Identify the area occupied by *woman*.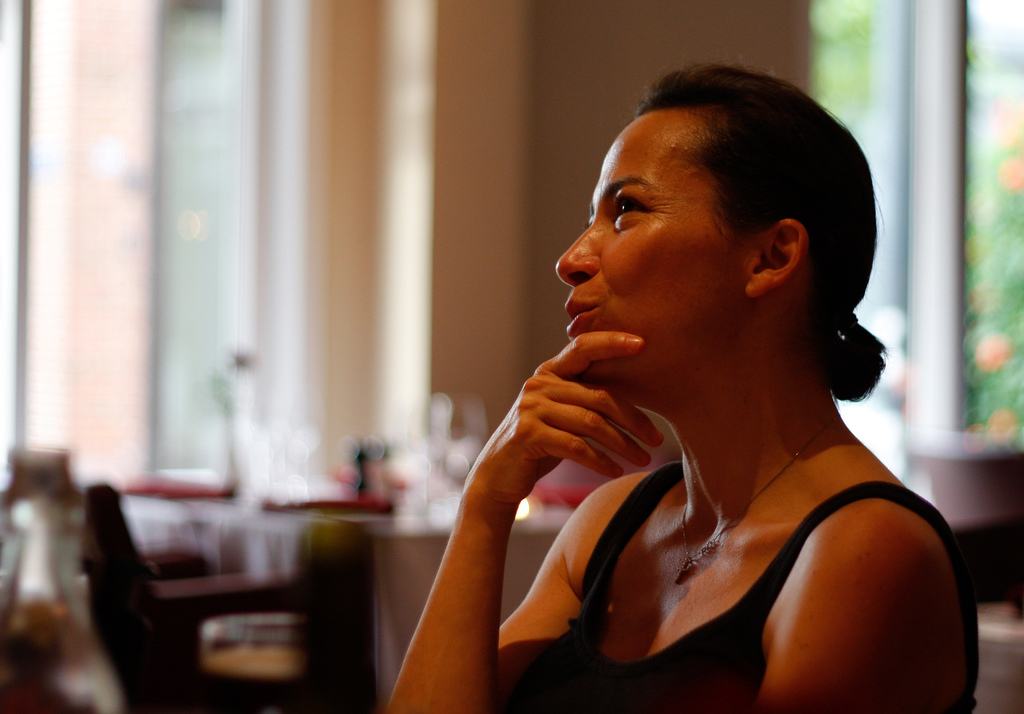
Area: x1=335 y1=31 x2=1023 y2=713.
